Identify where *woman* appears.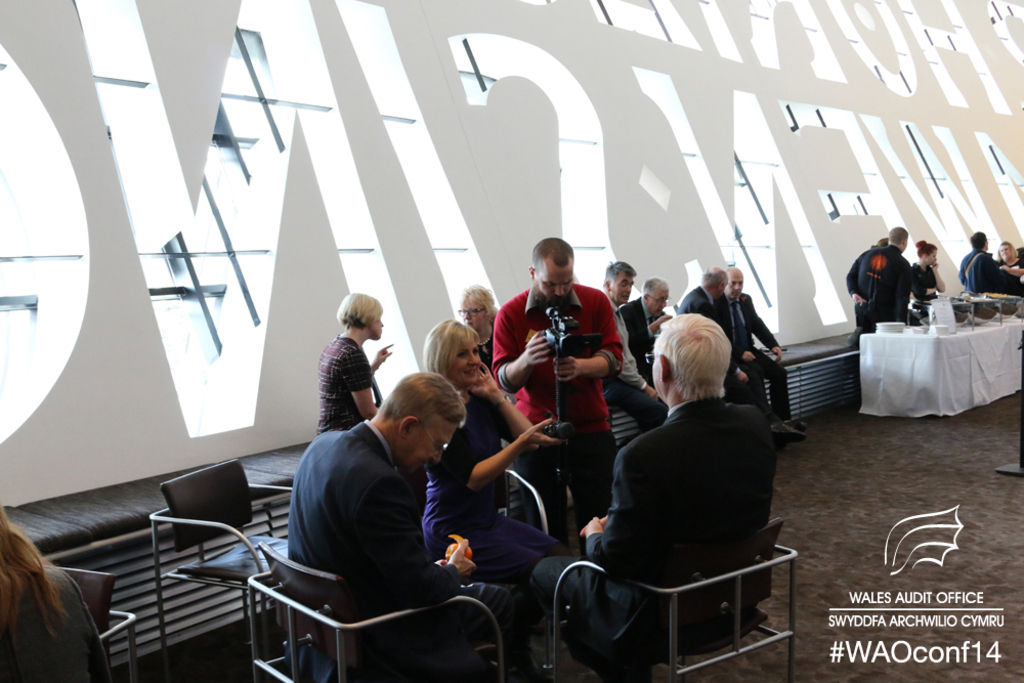
Appears at select_region(994, 239, 1023, 274).
